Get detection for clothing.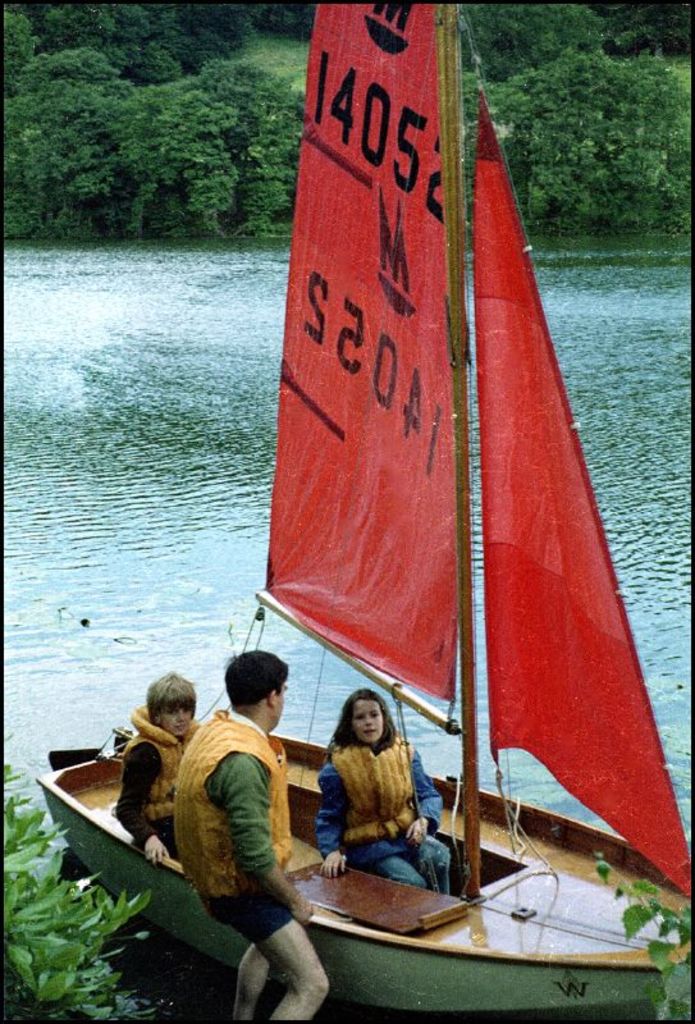
Detection: <box>321,730,451,890</box>.
